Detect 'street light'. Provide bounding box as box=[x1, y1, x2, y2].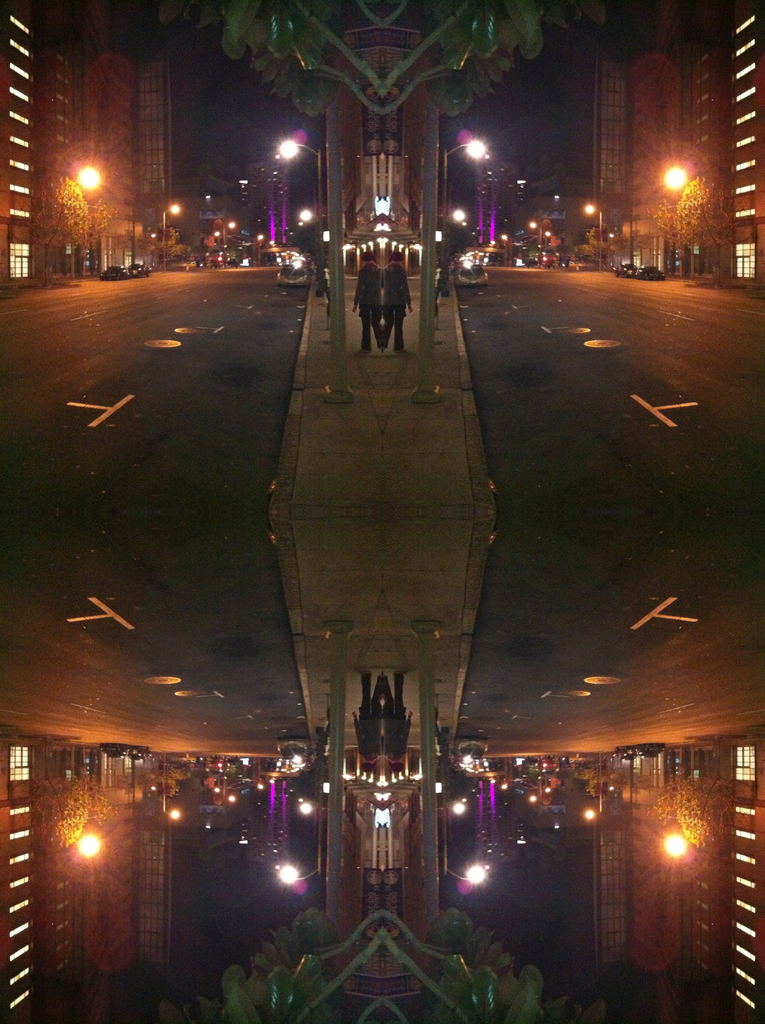
box=[155, 204, 185, 268].
